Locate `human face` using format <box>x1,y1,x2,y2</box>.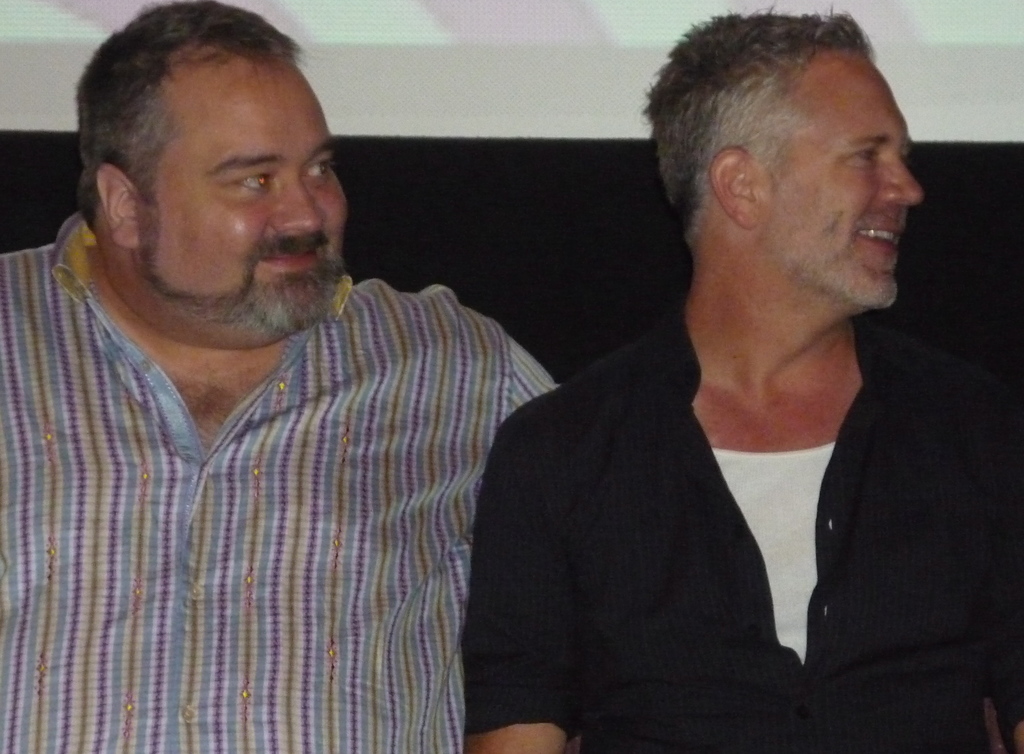
<box>758,64,922,310</box>.
